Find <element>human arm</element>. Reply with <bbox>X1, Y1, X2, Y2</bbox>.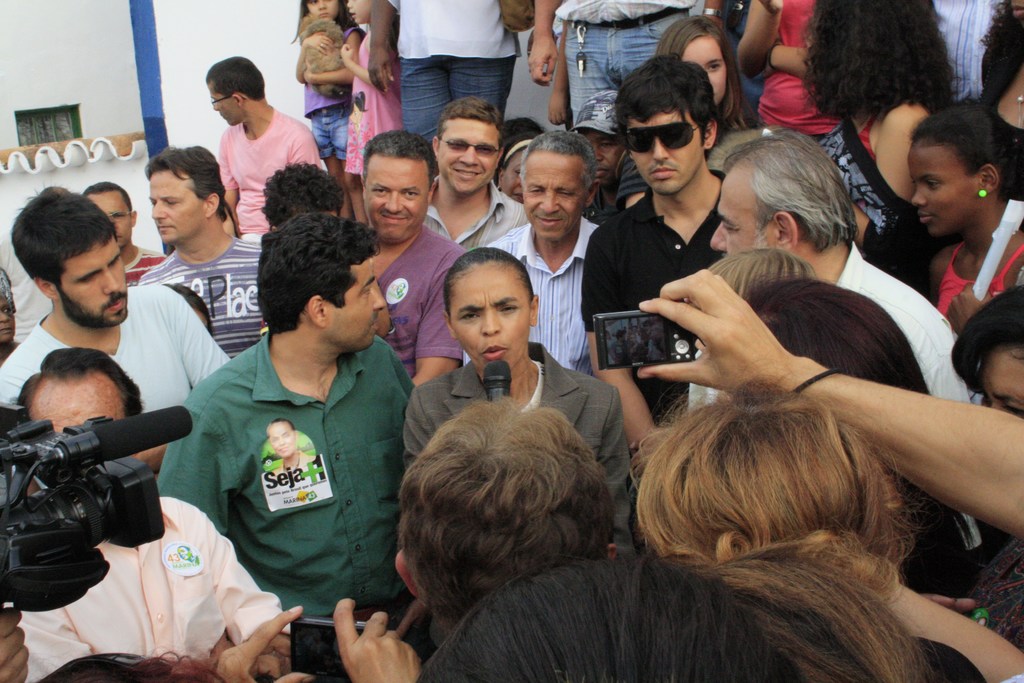
<bbox>887, 582, 1023, 682</bbox>.
